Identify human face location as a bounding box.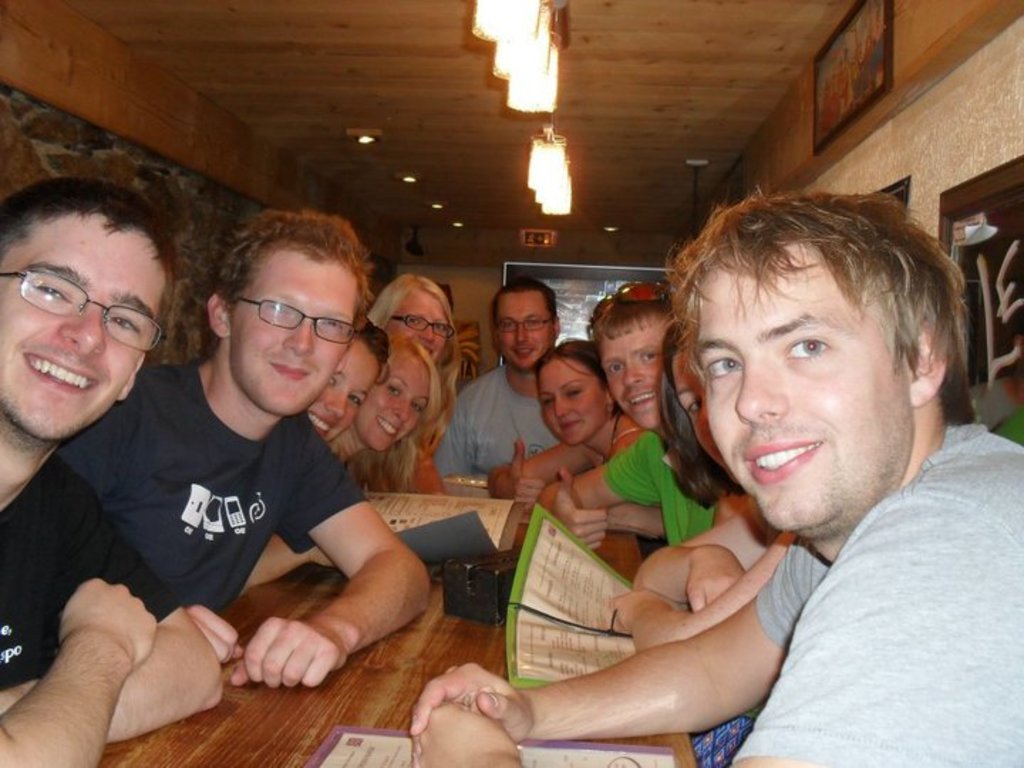
(499, 290, 556, 378).
